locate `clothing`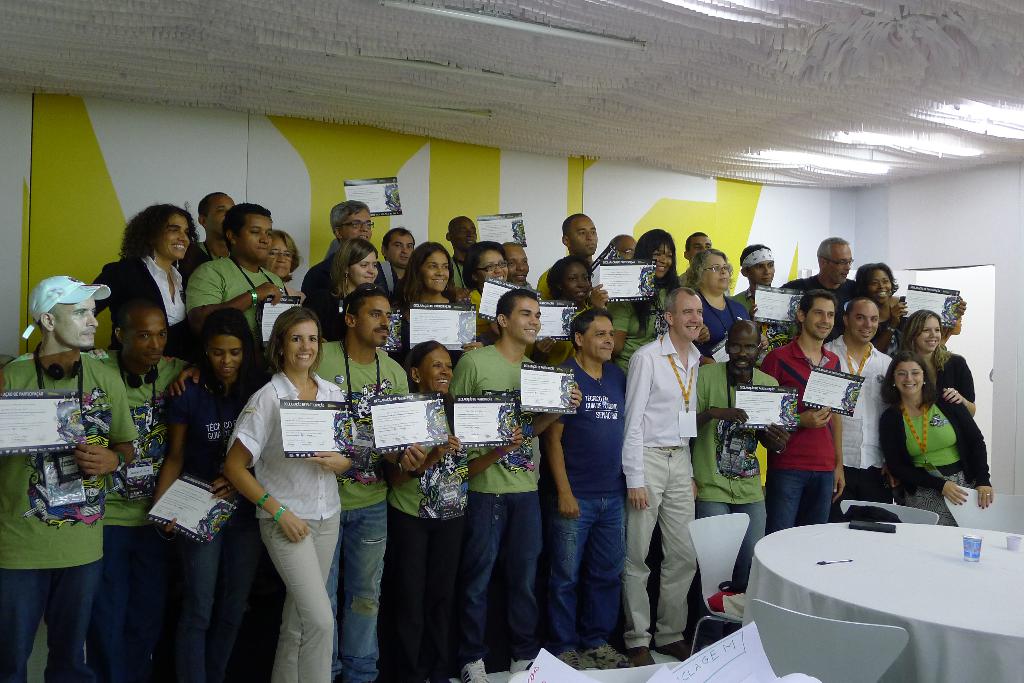
pyautogui.locateOnScreen(616, 333, 700, 662)
